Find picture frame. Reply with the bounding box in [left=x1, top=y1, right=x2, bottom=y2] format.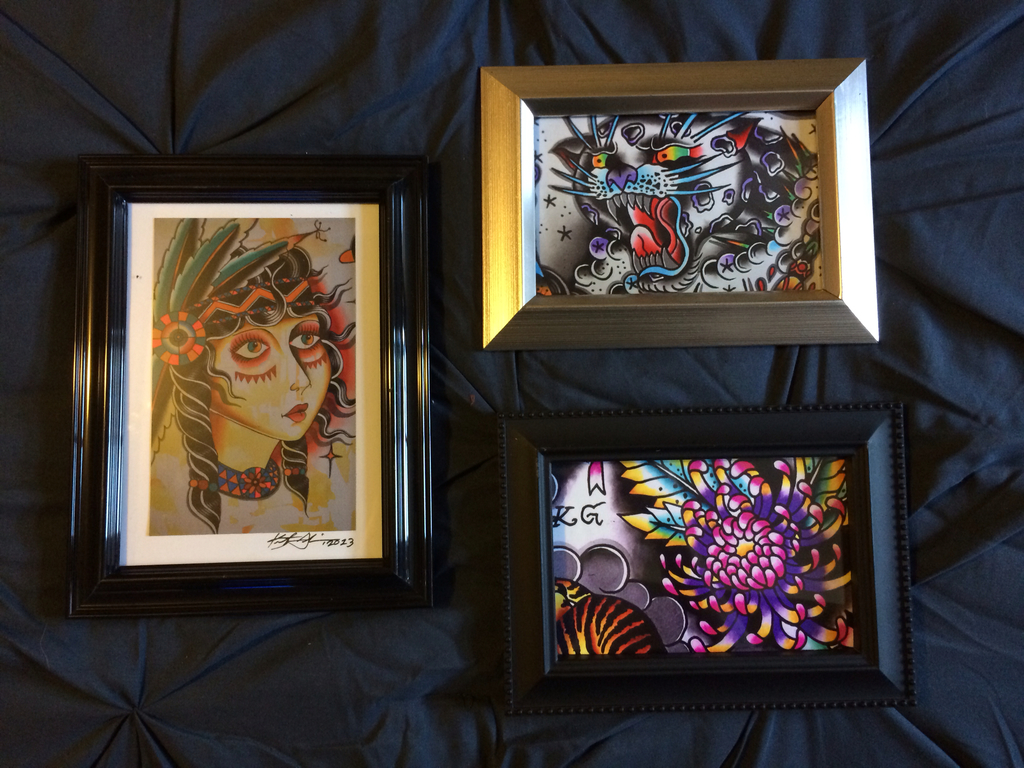
[left=495, top=401, right=919, bottom=718].
